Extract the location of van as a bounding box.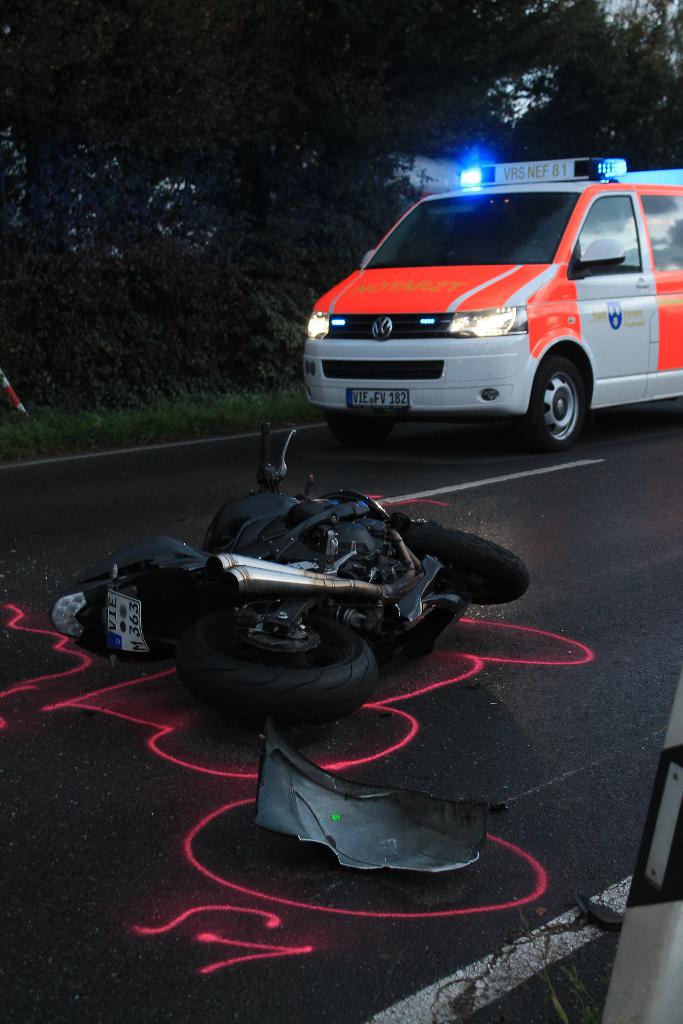
rect(302, 153, 682, 454).
